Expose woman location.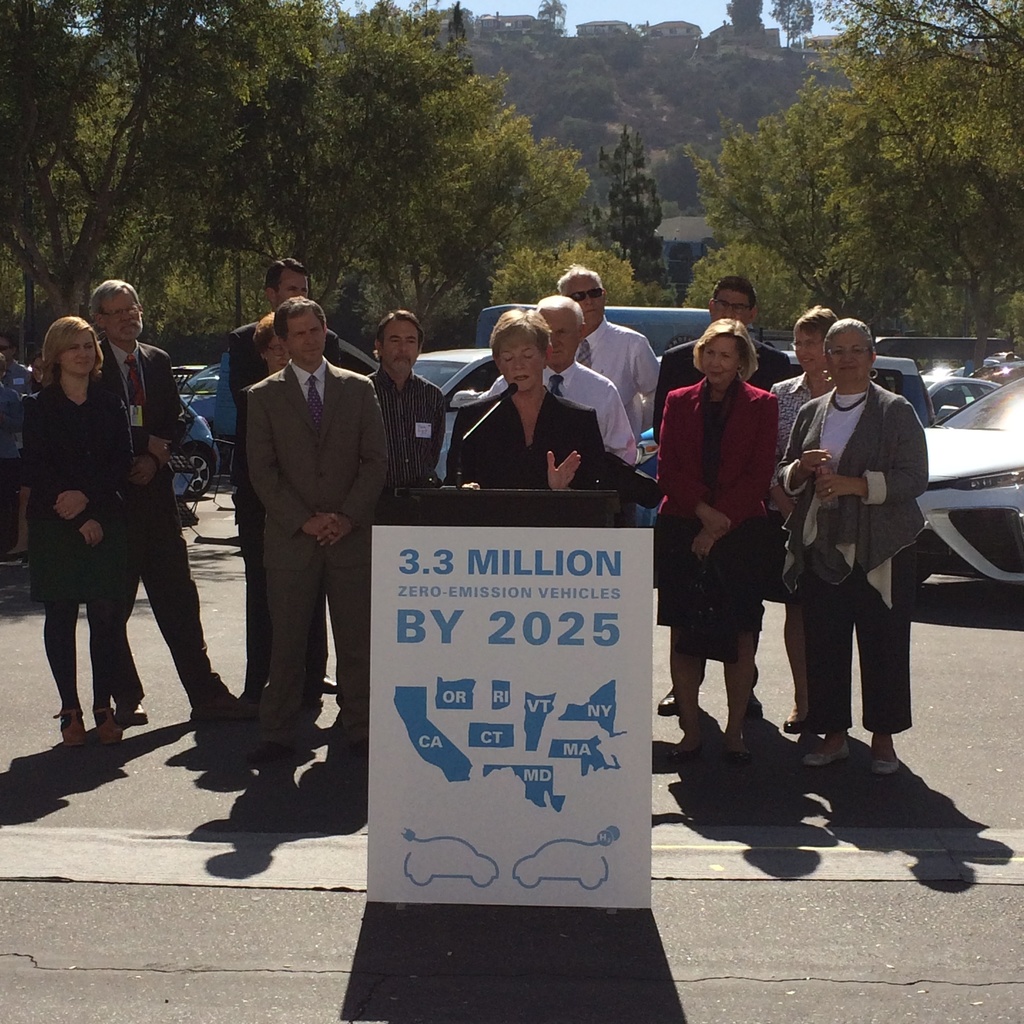
Exposed at left=452, top=317, right=610, bottom=487.
